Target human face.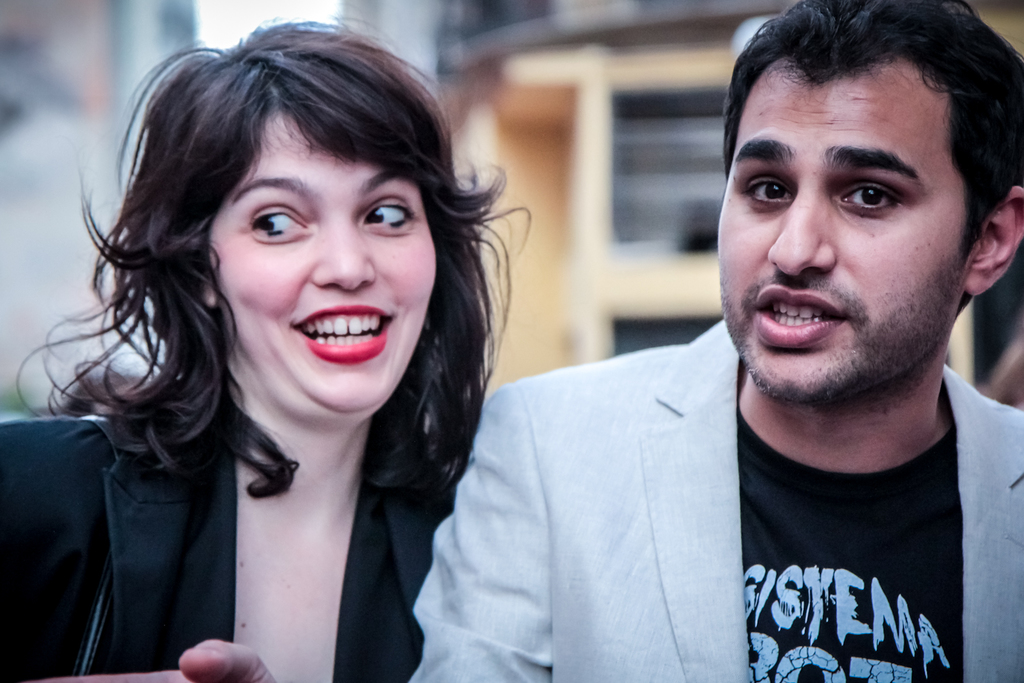
Target region: {"left": 710, "top": 53, "right": 972, "bottom": 398}.
